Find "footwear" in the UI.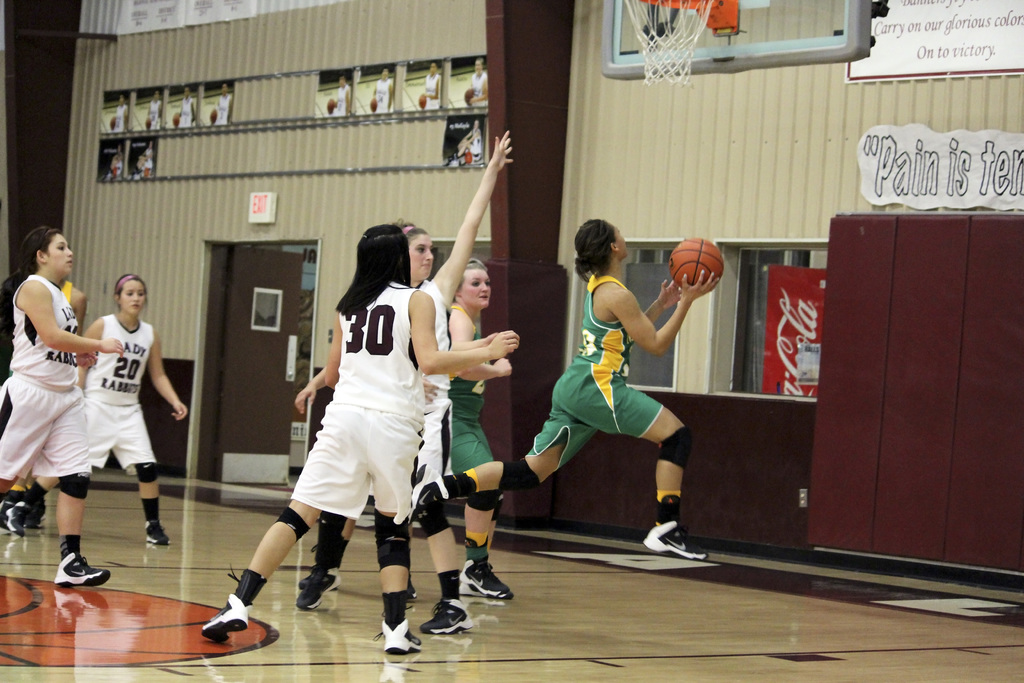
UI element at detection(410, 454, 444, 520).
